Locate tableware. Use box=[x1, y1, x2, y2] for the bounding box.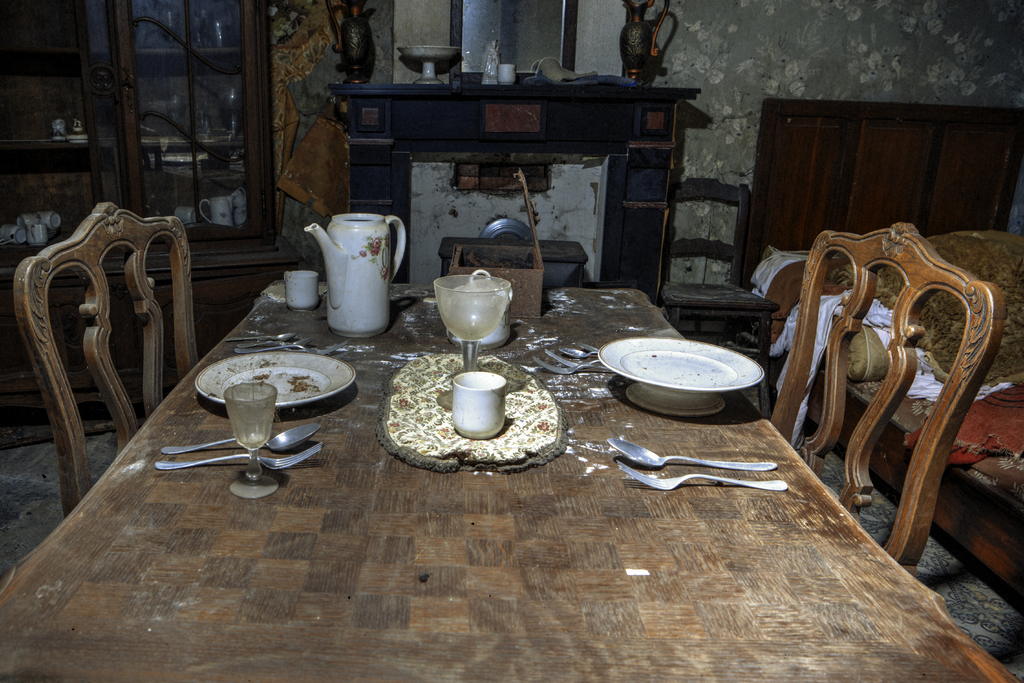
box=[189, 347, 364, 411].
